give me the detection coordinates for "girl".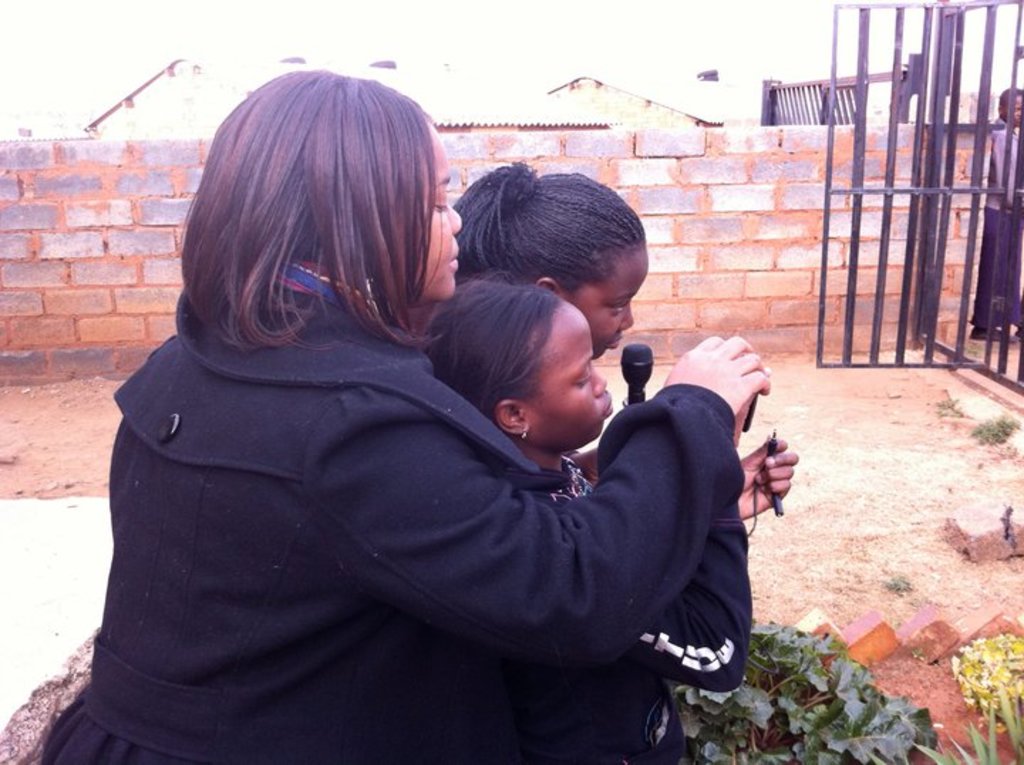
[424,267,774,764].
